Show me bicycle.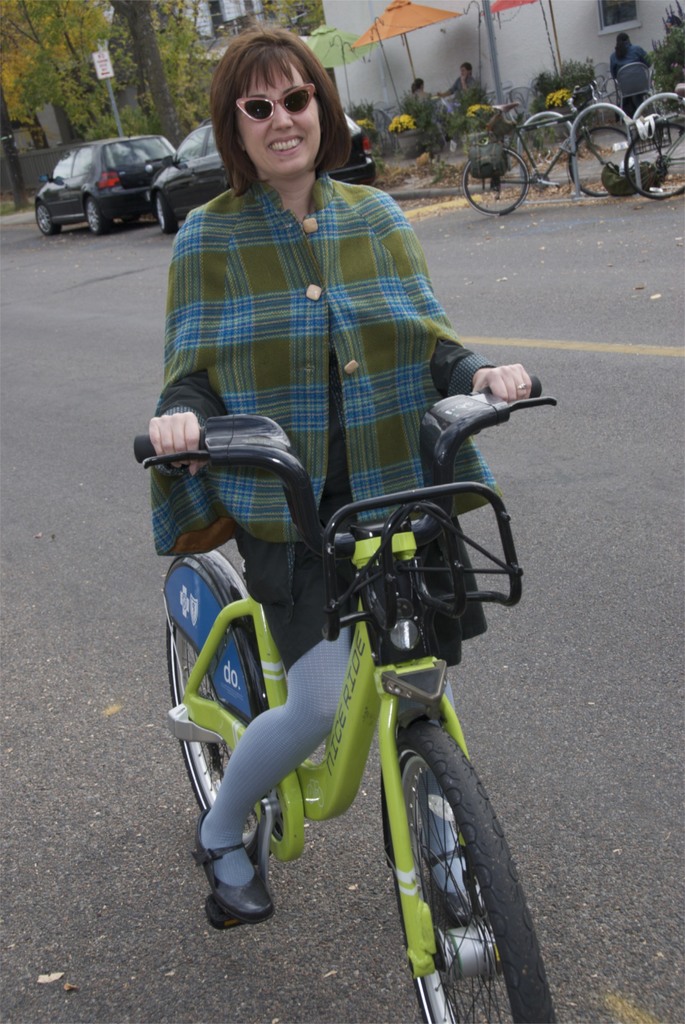
bicycle is here: {"left": 135, "top": 388, "right": 585, "bottom": 1015}.
